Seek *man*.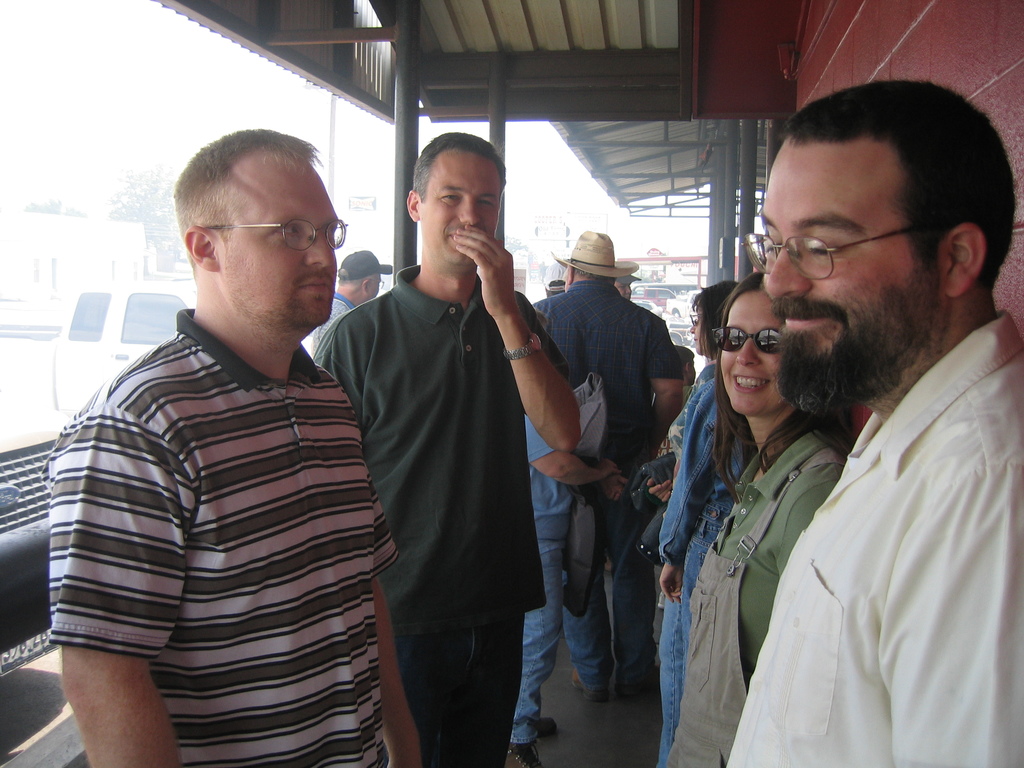
BBox(295, 122, 580, 767).
